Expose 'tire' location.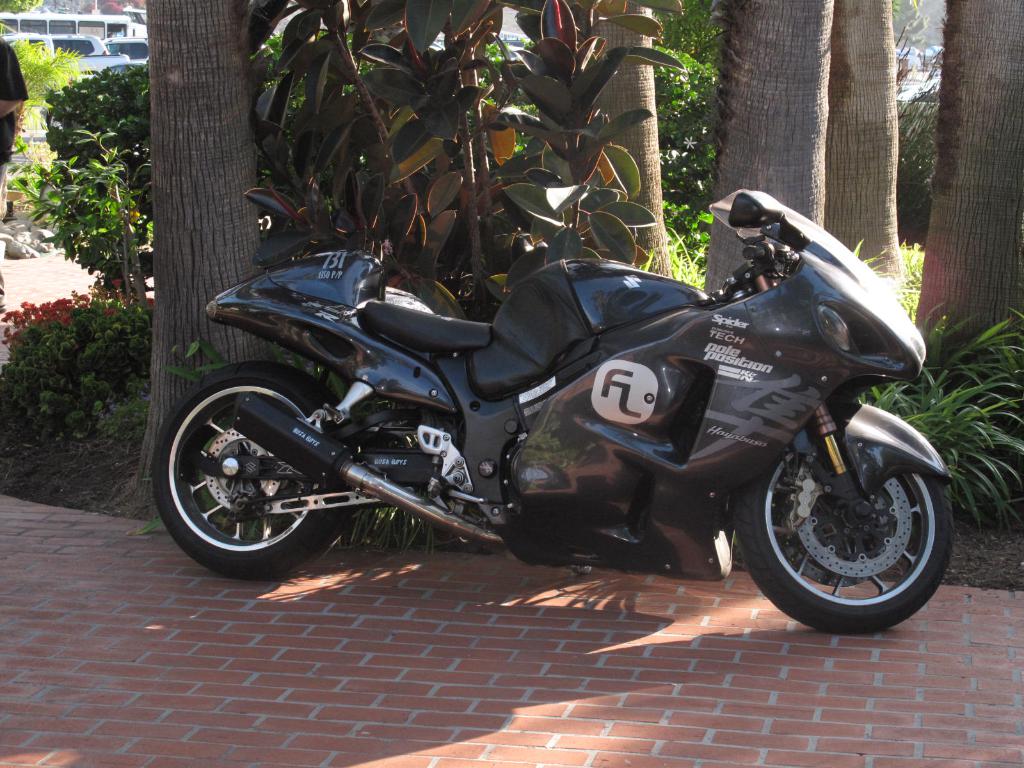
Exposed at crop(749, 400, 957, 639).
